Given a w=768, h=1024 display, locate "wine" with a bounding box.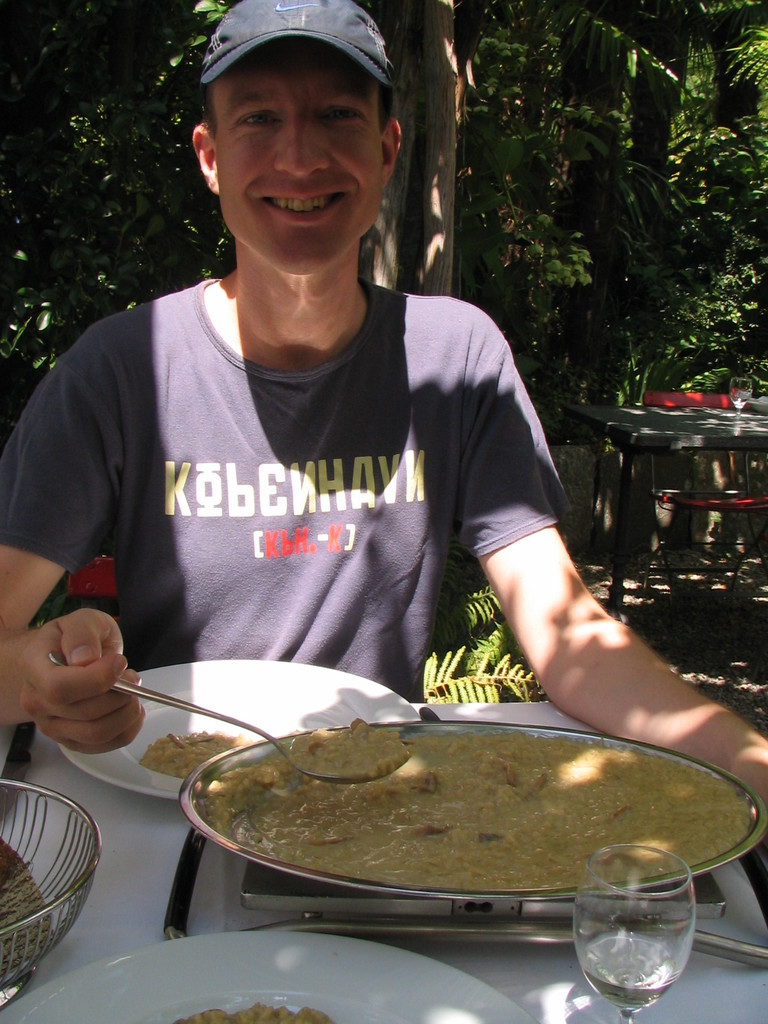
Located: x1=584, y1=932, x2=675, y2=1016.
